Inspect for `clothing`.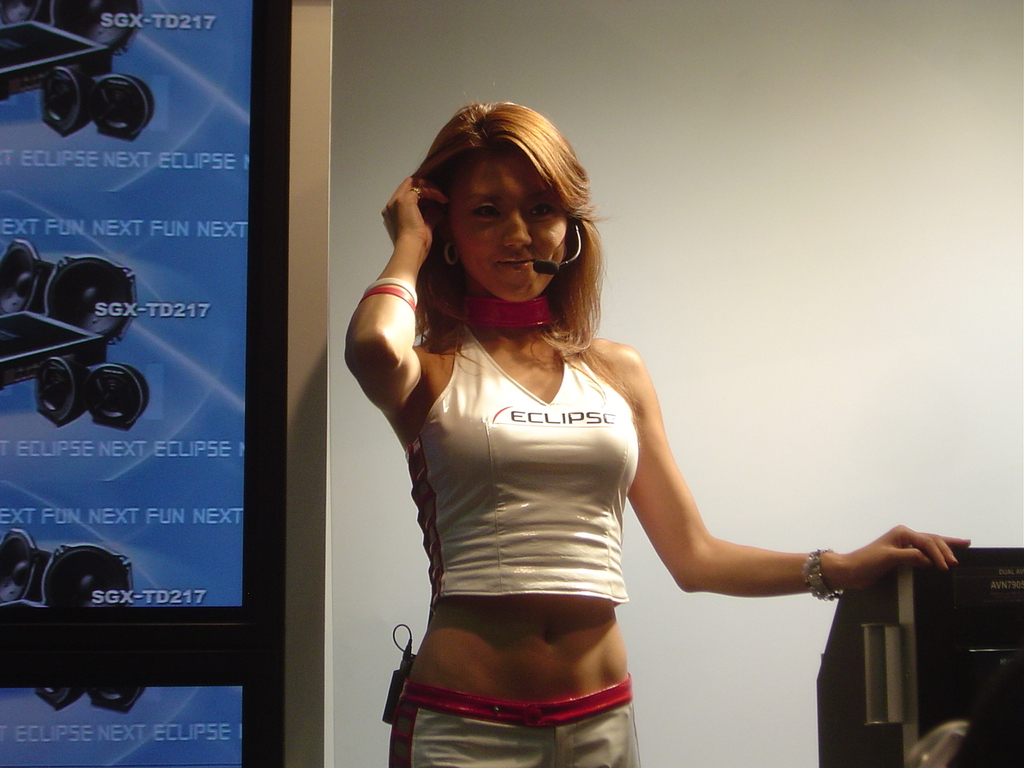
Inspection: <bbox>400, 325, 640, 596</bbox>.
